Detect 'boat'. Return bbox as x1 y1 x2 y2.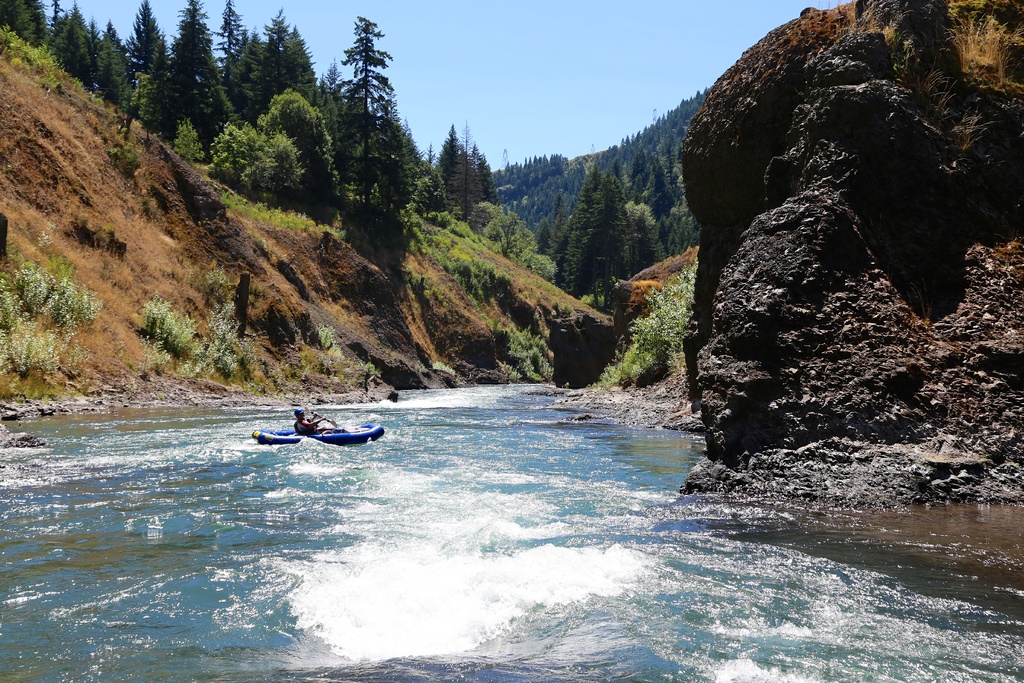
257 409 376 465.
